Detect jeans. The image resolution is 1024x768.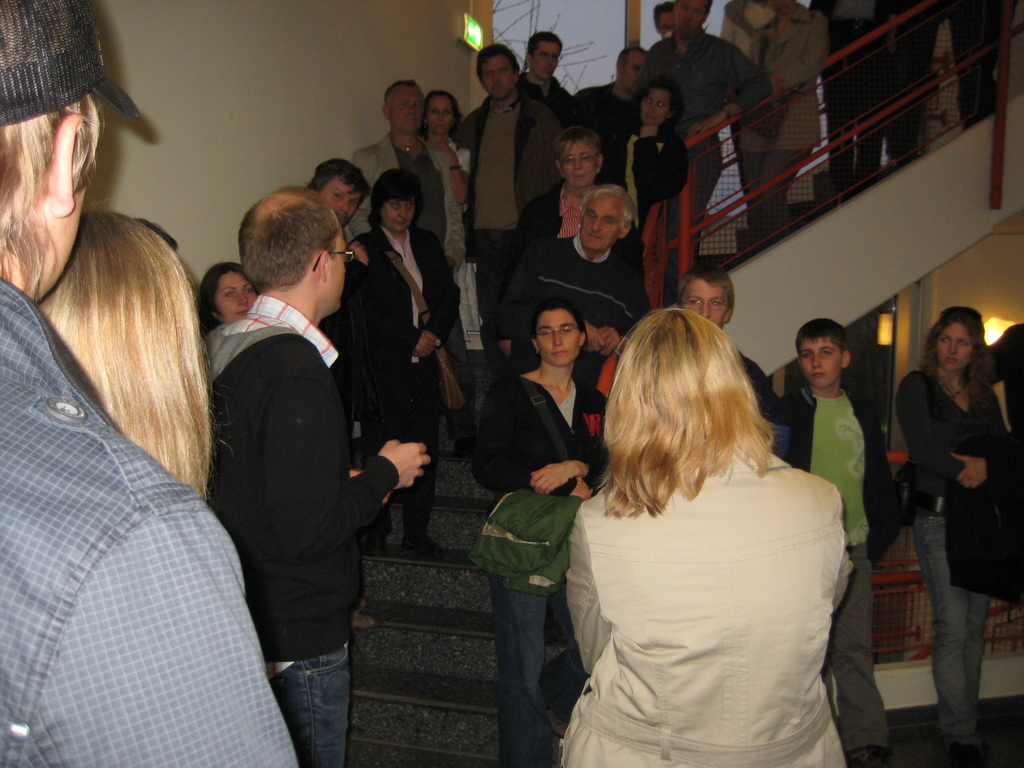
906 513 1006 748.
